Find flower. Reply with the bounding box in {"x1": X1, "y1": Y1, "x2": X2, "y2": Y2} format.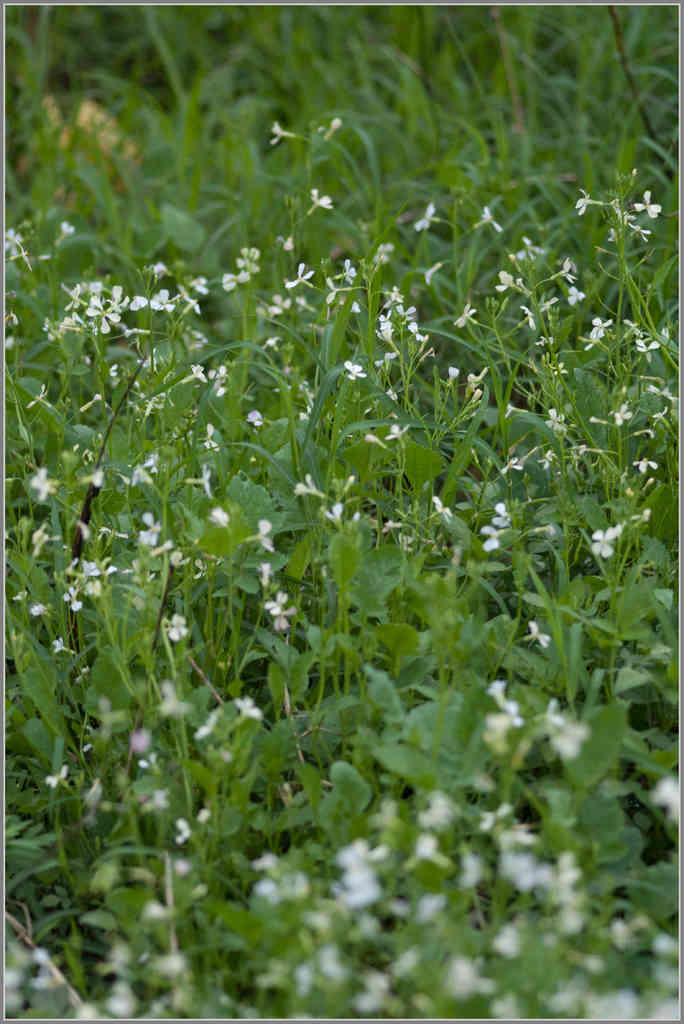
{"x1": 493, "y1": 270, "x2": 526, "y2": 303}.
